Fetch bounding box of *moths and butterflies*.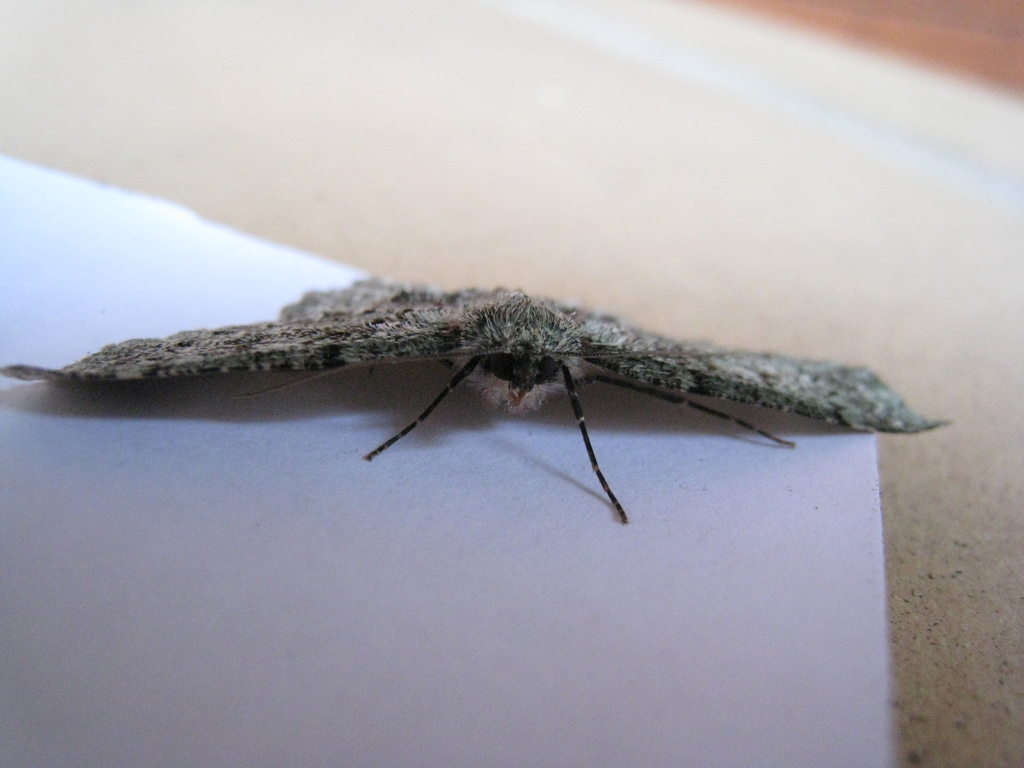
Bbox: select_region(0, 284, 964, 524).
